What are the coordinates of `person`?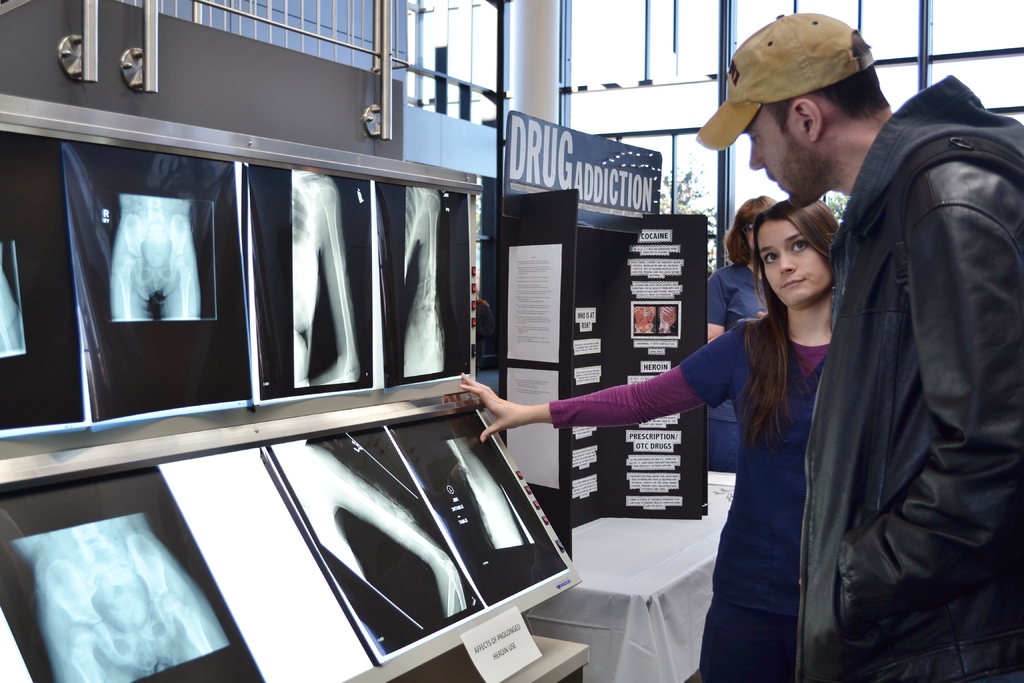
[459, 194, 849, 680].
